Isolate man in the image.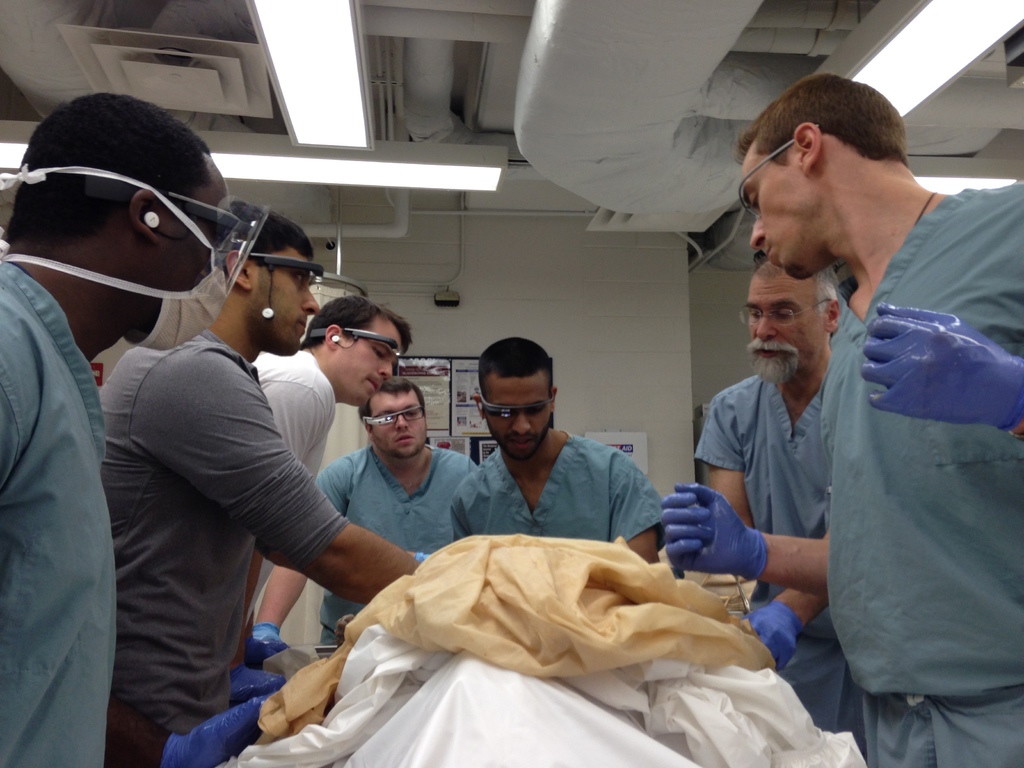
Isolated region: {"left": 0, "top": 91, "right": 276, "bottom": 767}.
